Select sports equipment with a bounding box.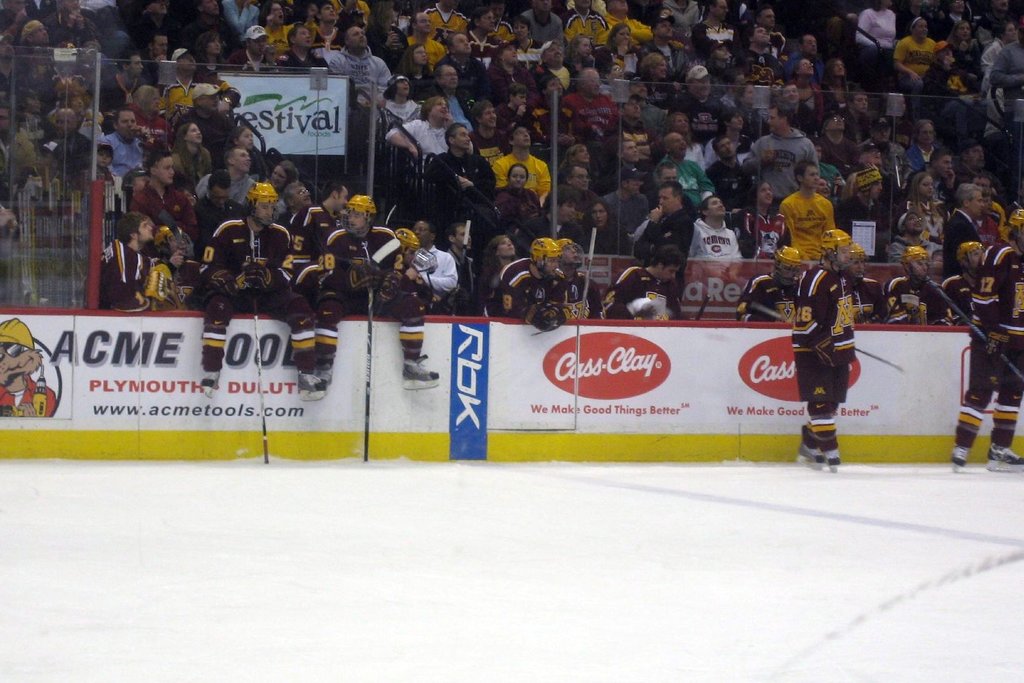
l=243, t=260, r=271, b=289.
